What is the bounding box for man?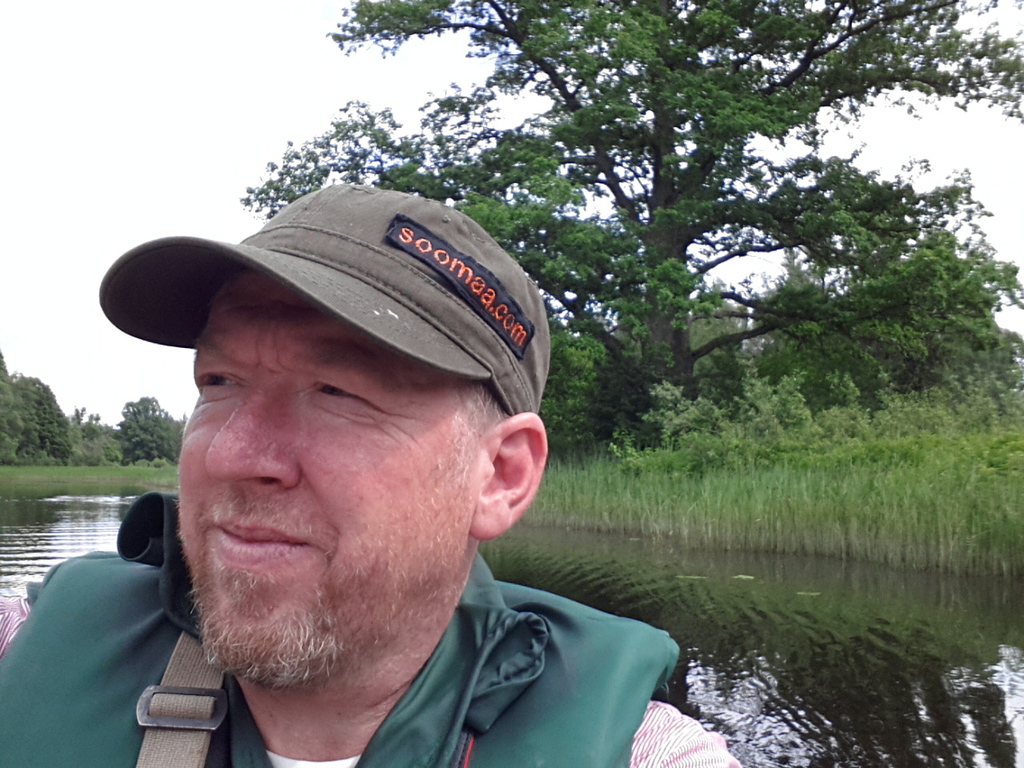
Rect(0, 170, 748, 767).
